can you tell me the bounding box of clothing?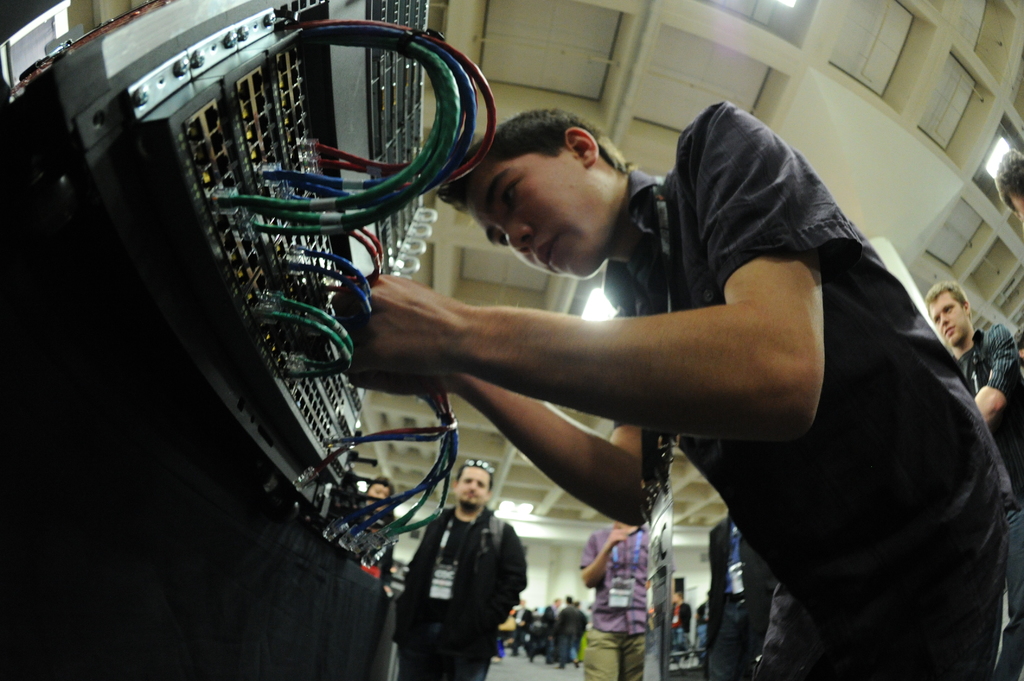
select_region(676, 513, 762, 680).
